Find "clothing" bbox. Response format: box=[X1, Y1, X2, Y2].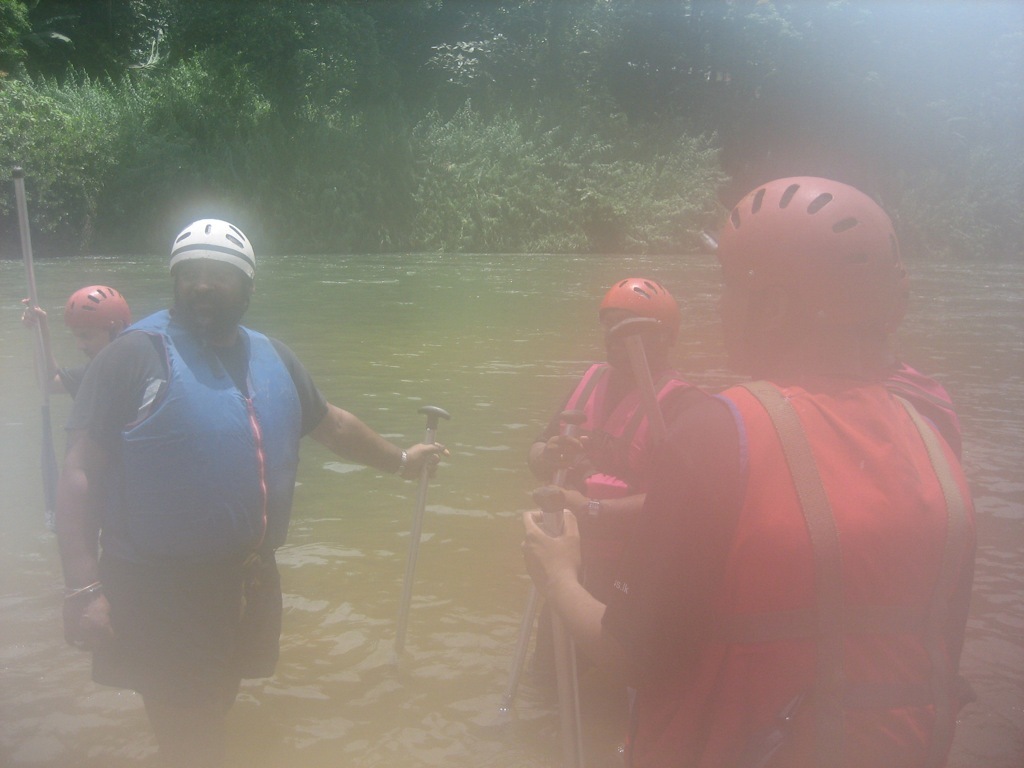
box=[529, 373, 704, 687].
